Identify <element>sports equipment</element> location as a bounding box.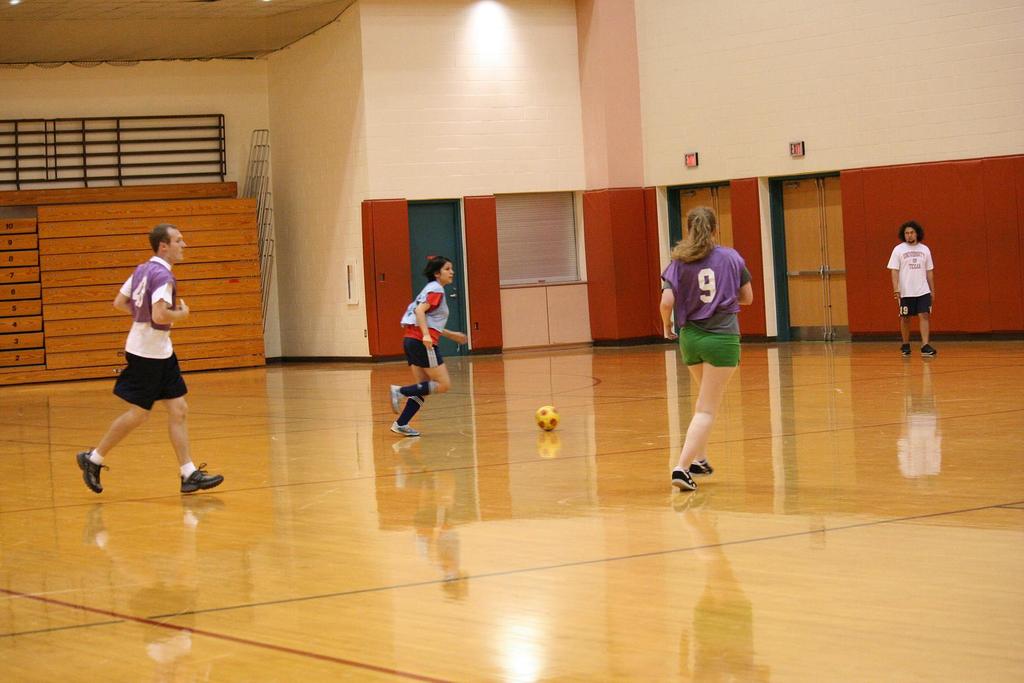
rect(671, 469, 696, 488).
